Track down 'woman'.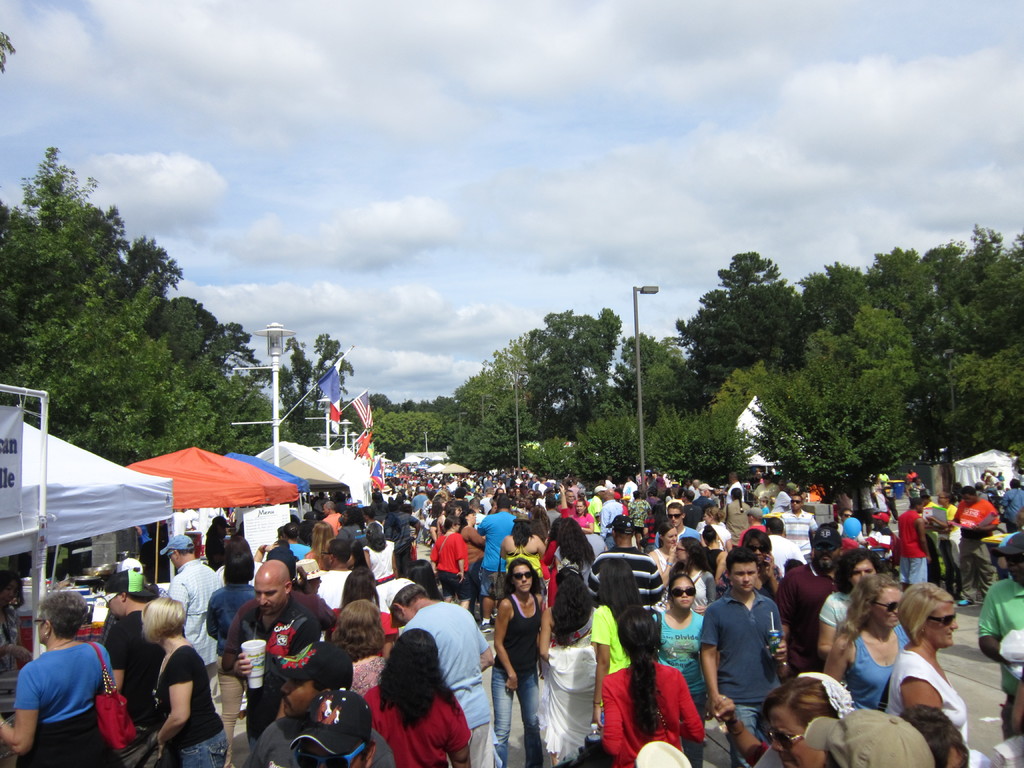
Tracked to crop(583, 552, 653, 682).
